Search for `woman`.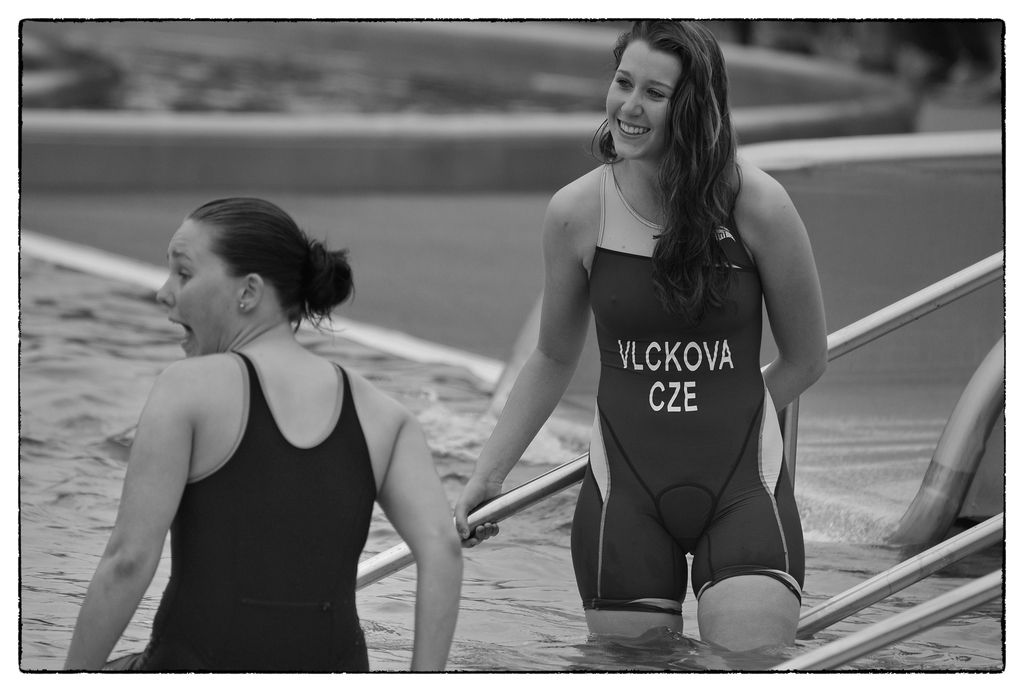
Found at BBox(50, 190, 491, 664).
